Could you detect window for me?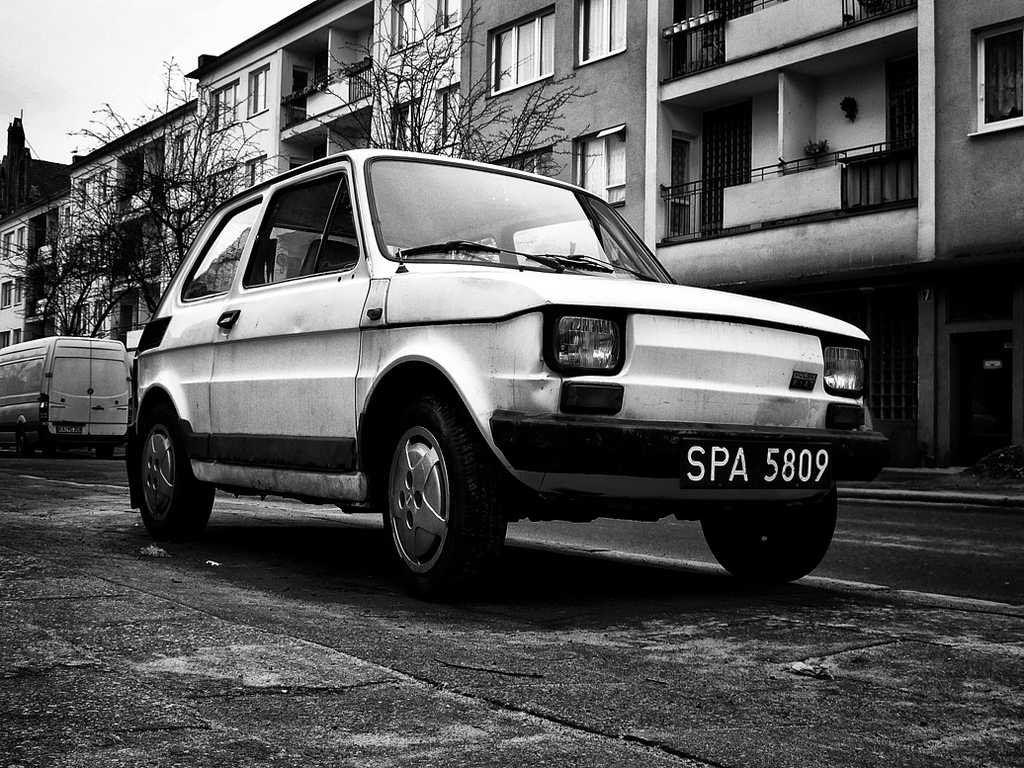
Detection result: <box>572,128,626,204</box>.
